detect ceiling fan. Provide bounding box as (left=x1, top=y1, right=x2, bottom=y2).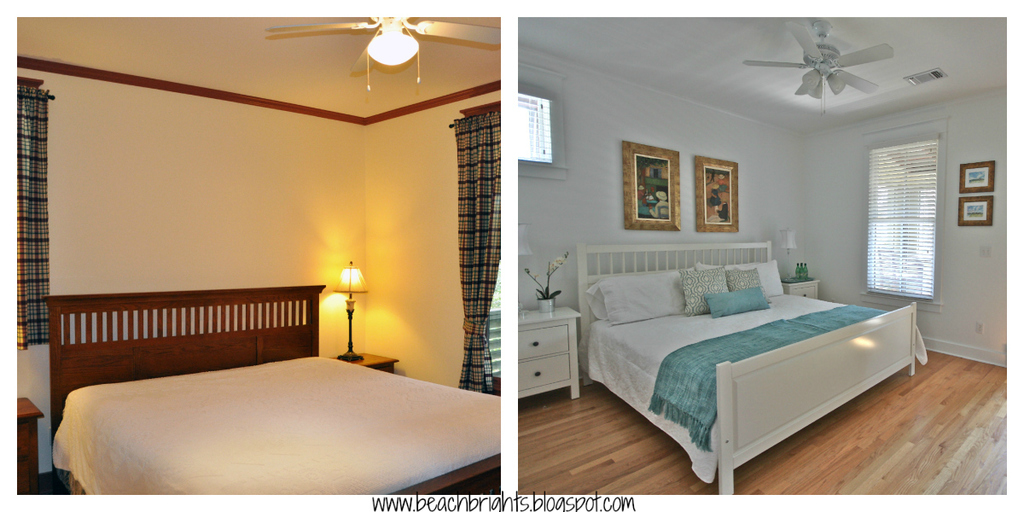
(left=264, top=15, right=503, bottom=90).
